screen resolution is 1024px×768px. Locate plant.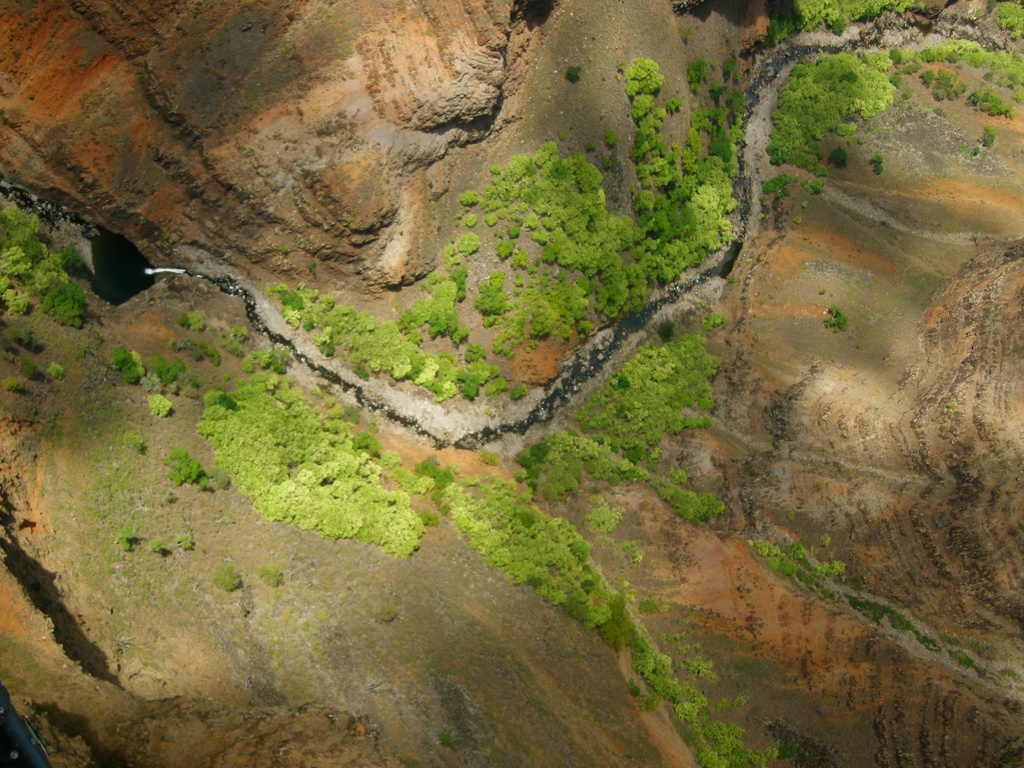
bbox=(950, 636, 961, 647).
